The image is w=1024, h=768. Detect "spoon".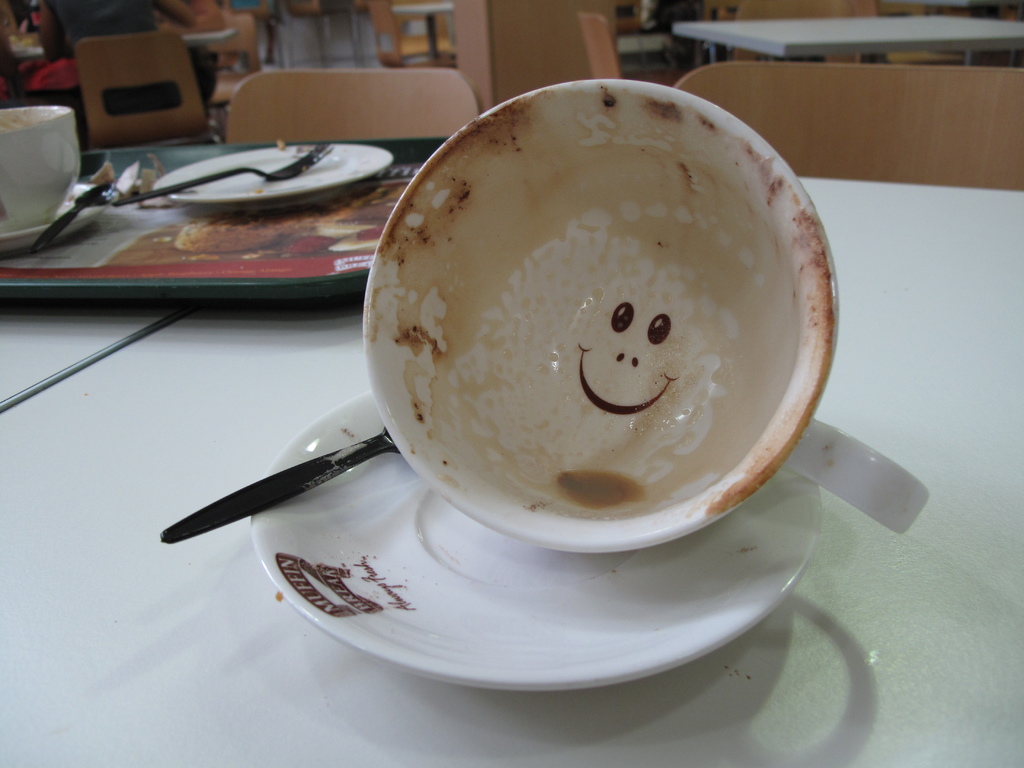
Detection: <bbox>26, 180, 114, 252</bbox>.
